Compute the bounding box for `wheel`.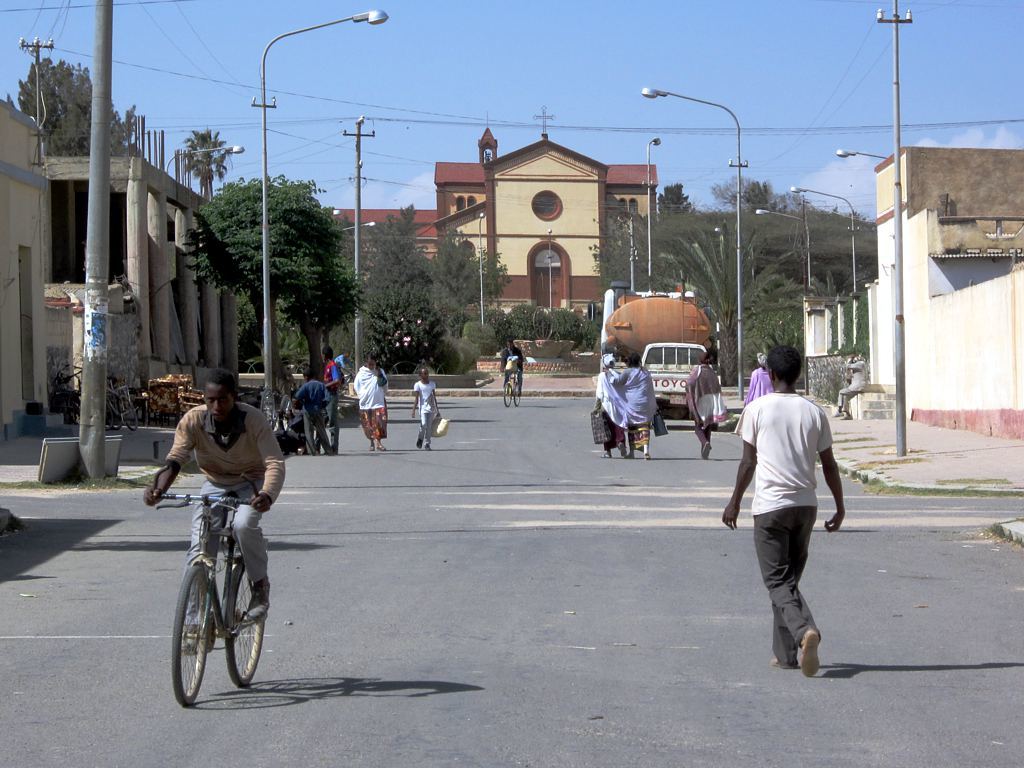
[277, 394, 293, 433].
